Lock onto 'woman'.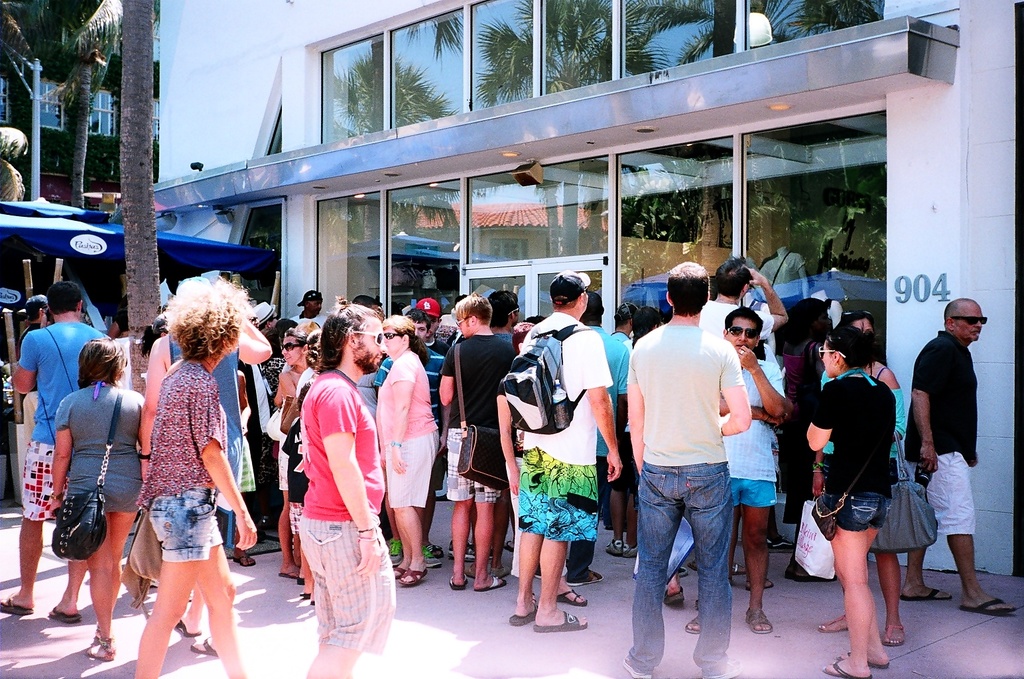
Locked: bbox=(377, 315, 440, 589).
